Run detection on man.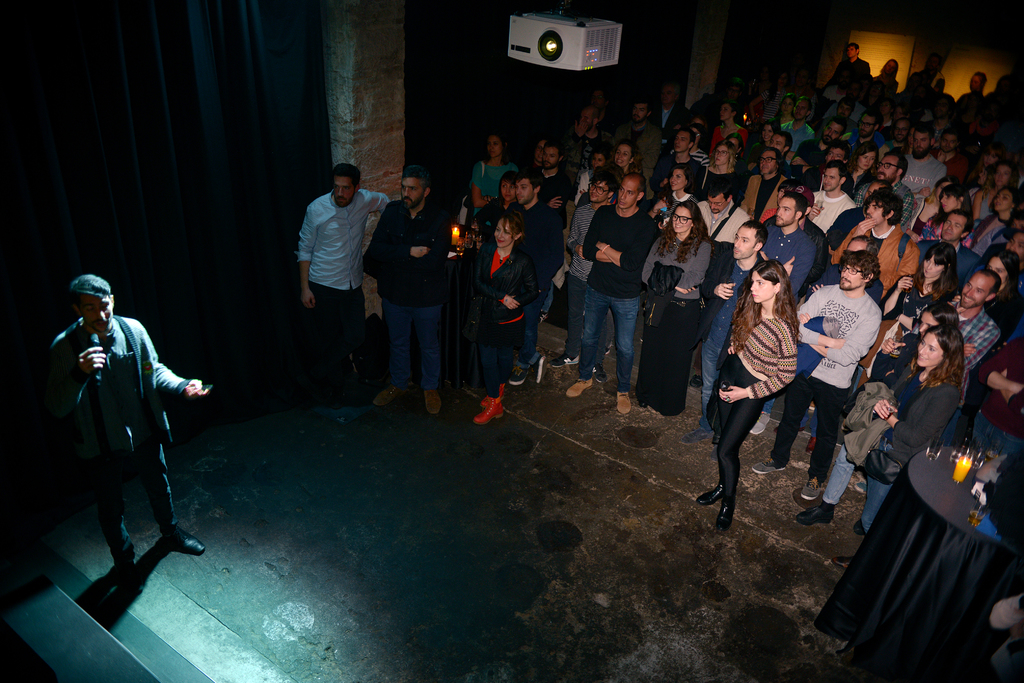
Result: [x1=538, y1=142, x2=568, y2=323].
